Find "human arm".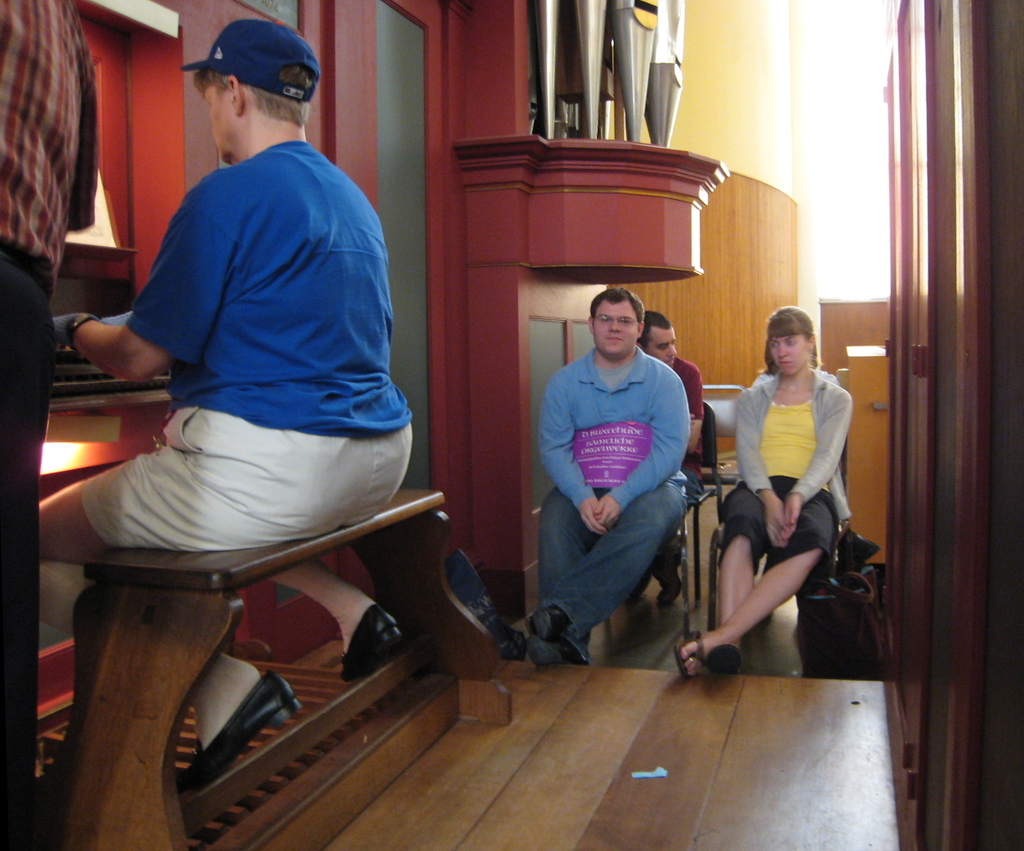
[left=537, top=364, right=612, bottom=534].
